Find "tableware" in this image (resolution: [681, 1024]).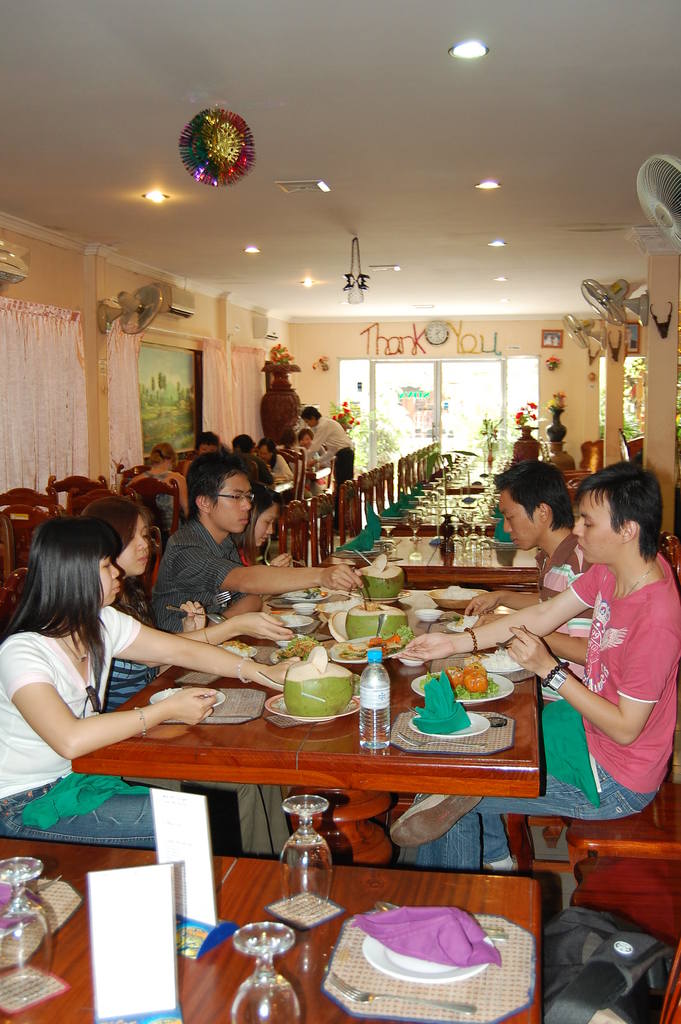
Rect(270, 646, 303, 665).
